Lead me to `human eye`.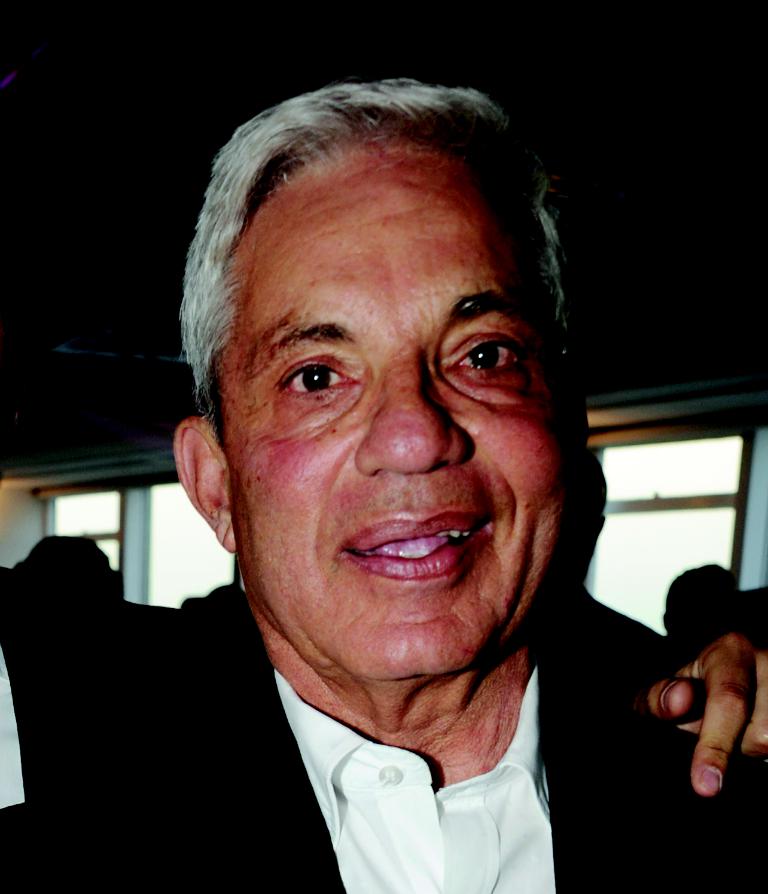
Lead to 449 310 540 393.
